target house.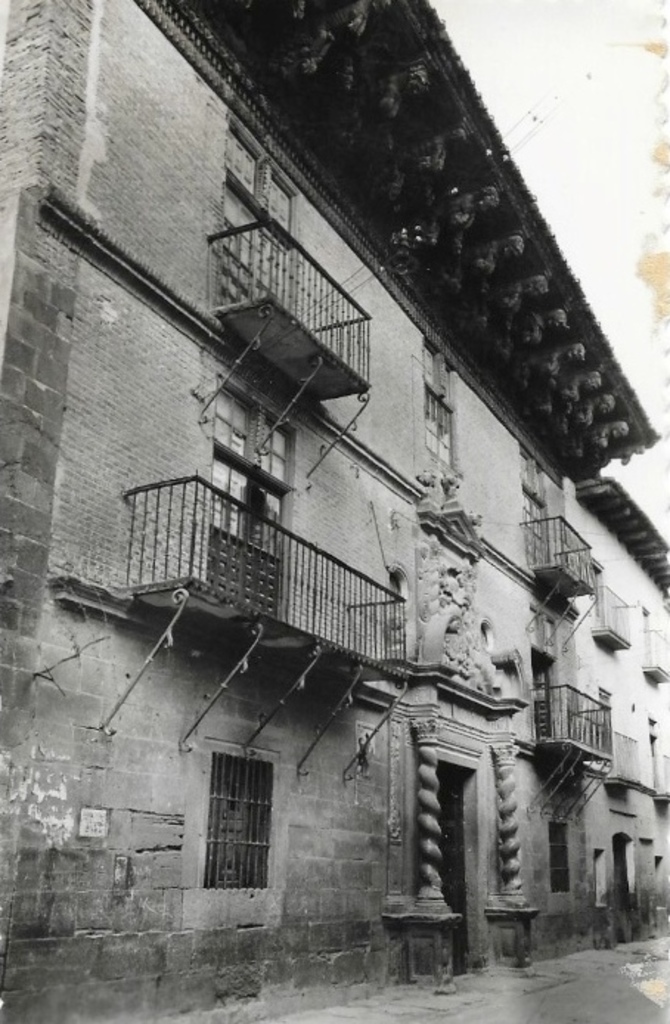
Target region: 0:4:669:1012.
